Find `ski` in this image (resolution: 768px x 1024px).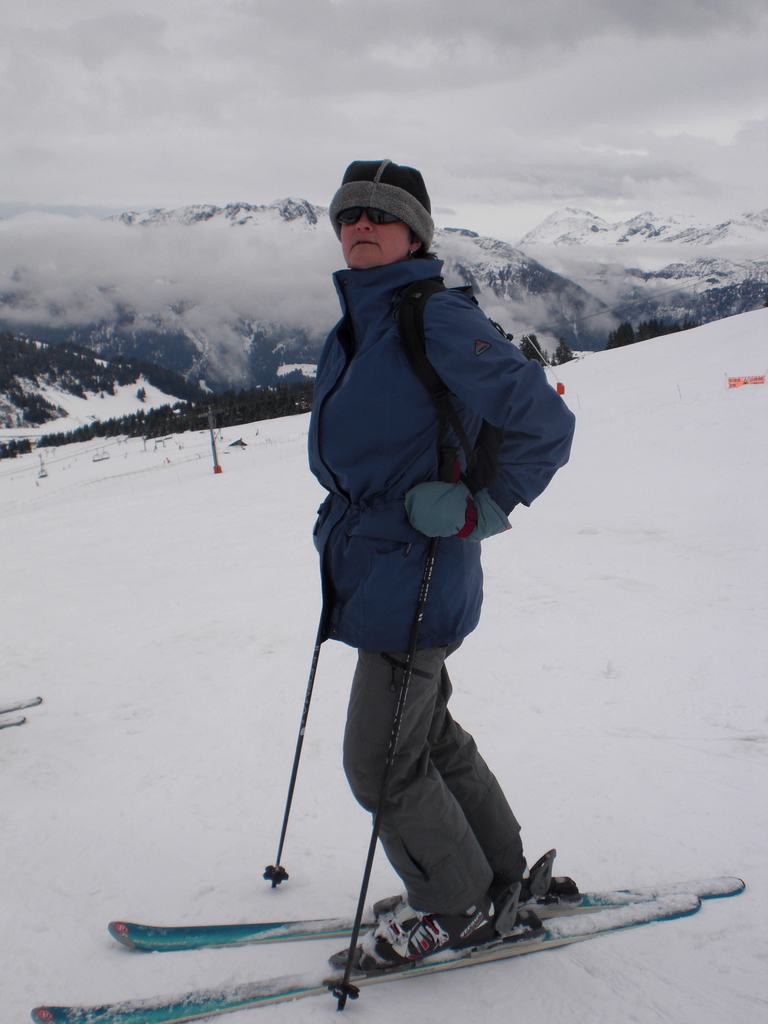
detection(35, 884, 707, 1023).
